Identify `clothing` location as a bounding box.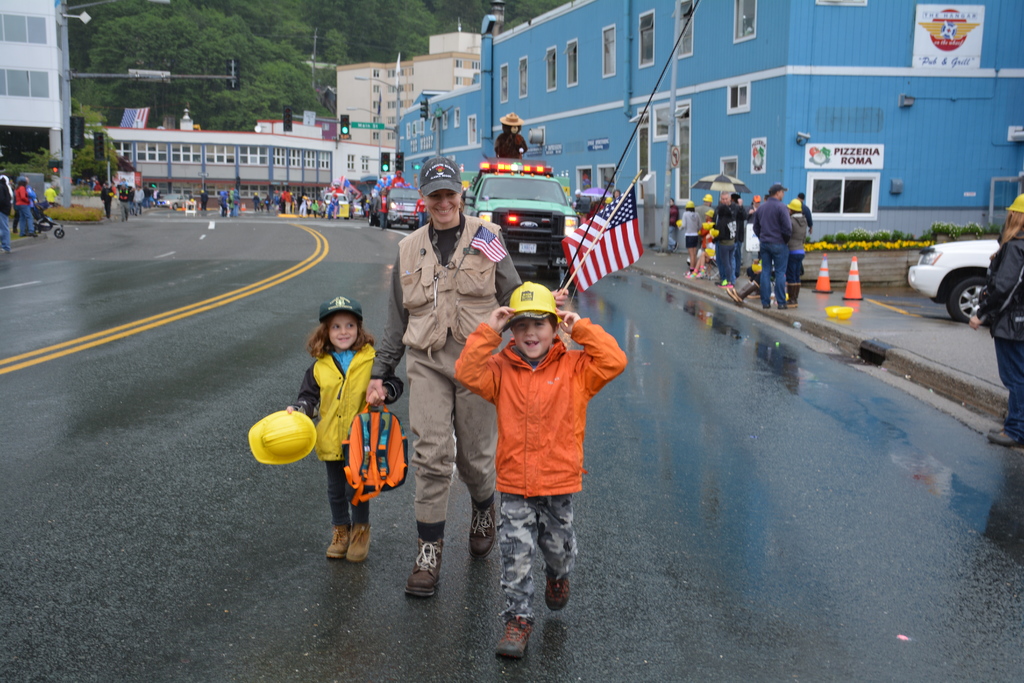
x1=979, y1=231, x2=1023, y2=432.
